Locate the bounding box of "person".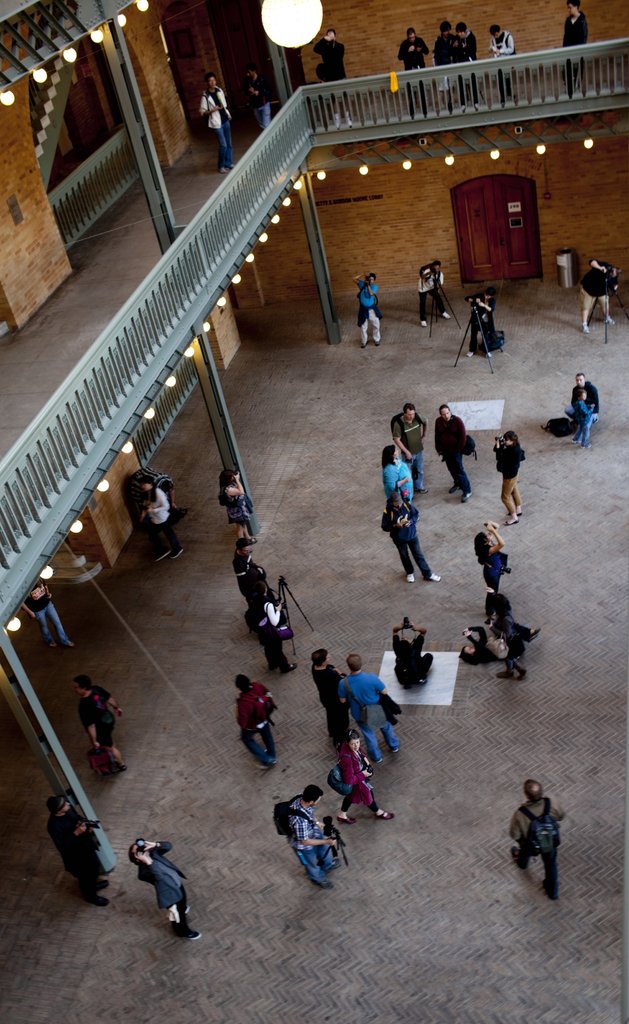
Bounding box: box(134, 473, 186, 569).
